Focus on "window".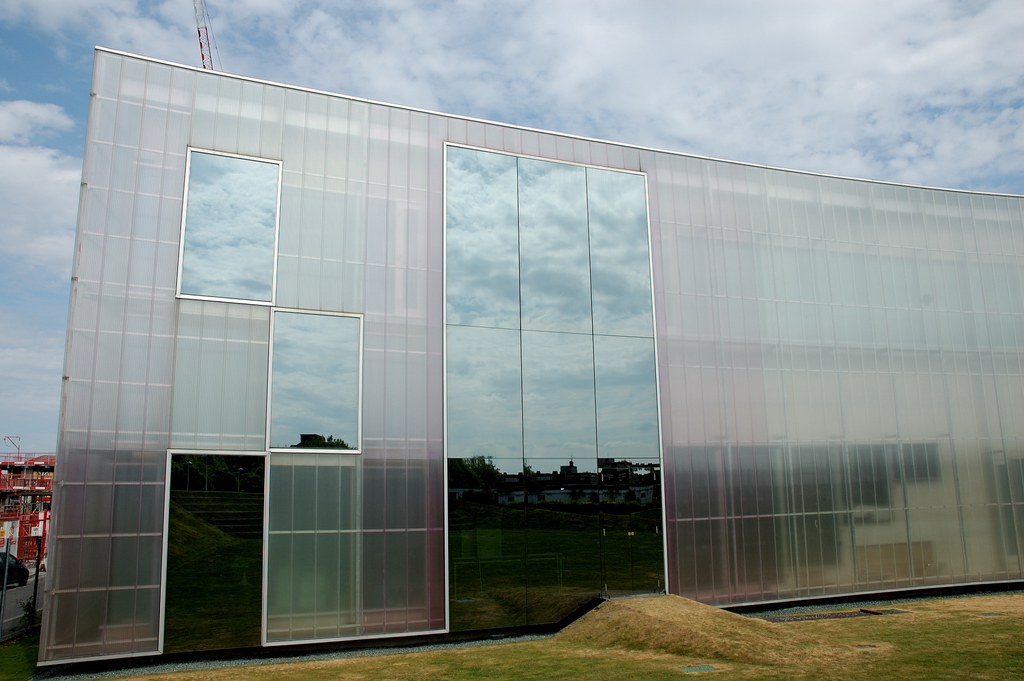
Focused at 172,145,281,307.
